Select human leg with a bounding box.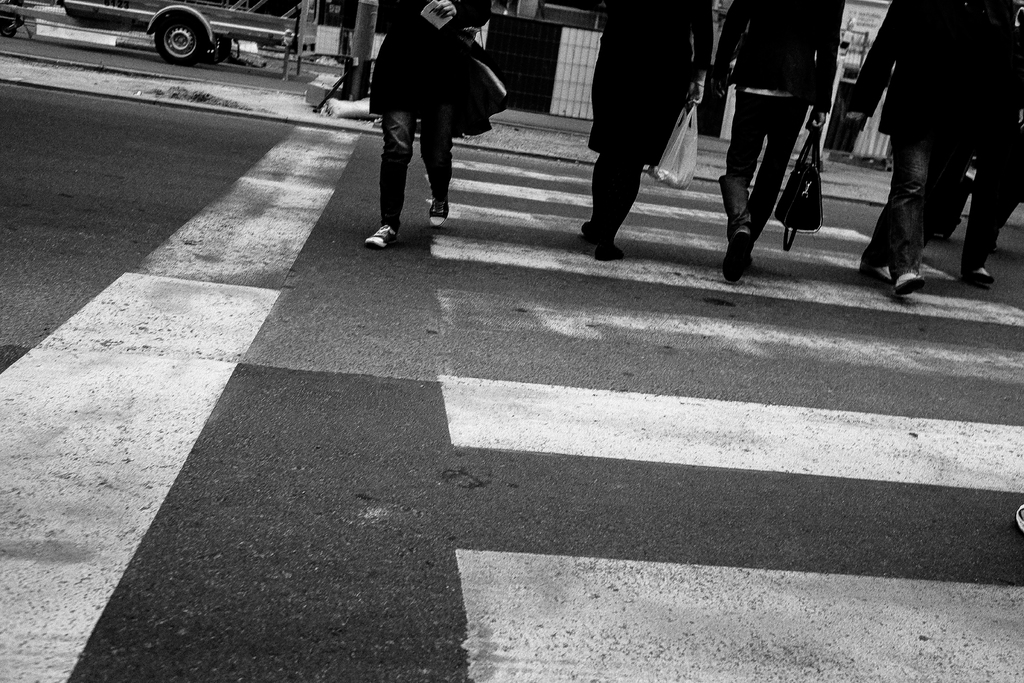
l=593, t=62, r=682, b=261.
